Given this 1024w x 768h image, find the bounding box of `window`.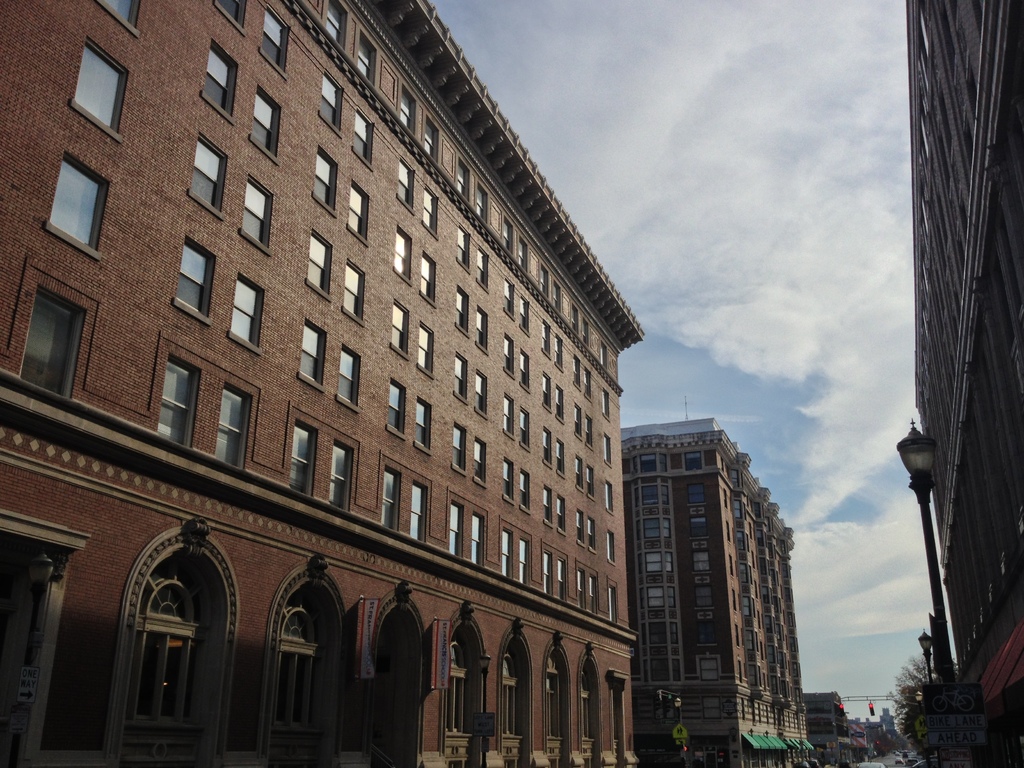
201,36,237,118.
